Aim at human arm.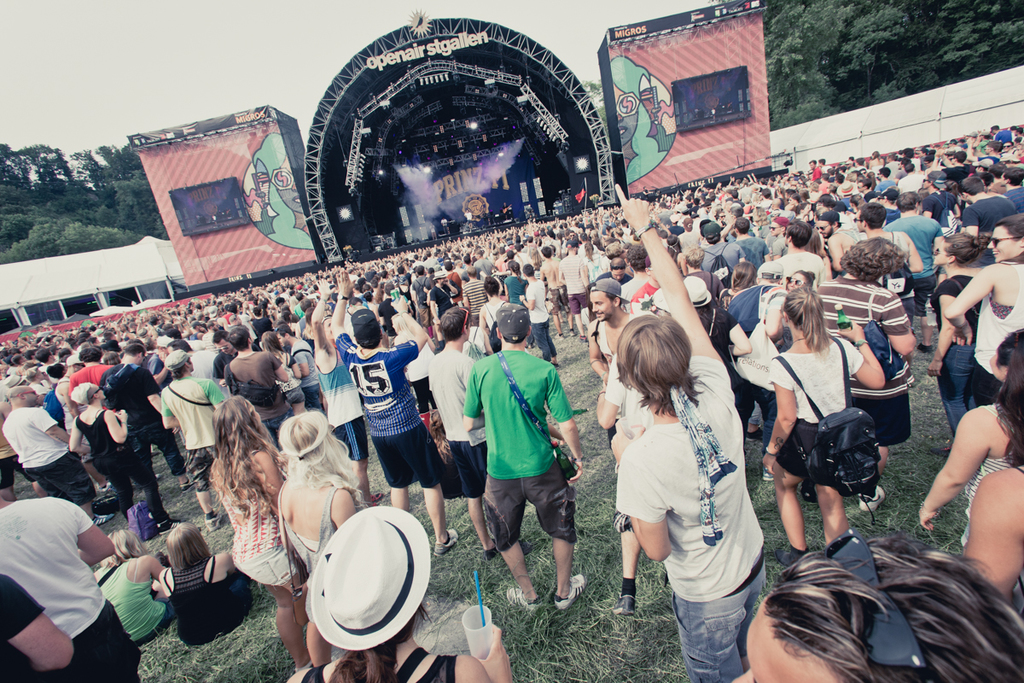
Aimed at {"x1": 833, "y1": 313, "x2": 886, "y2": 393}.
